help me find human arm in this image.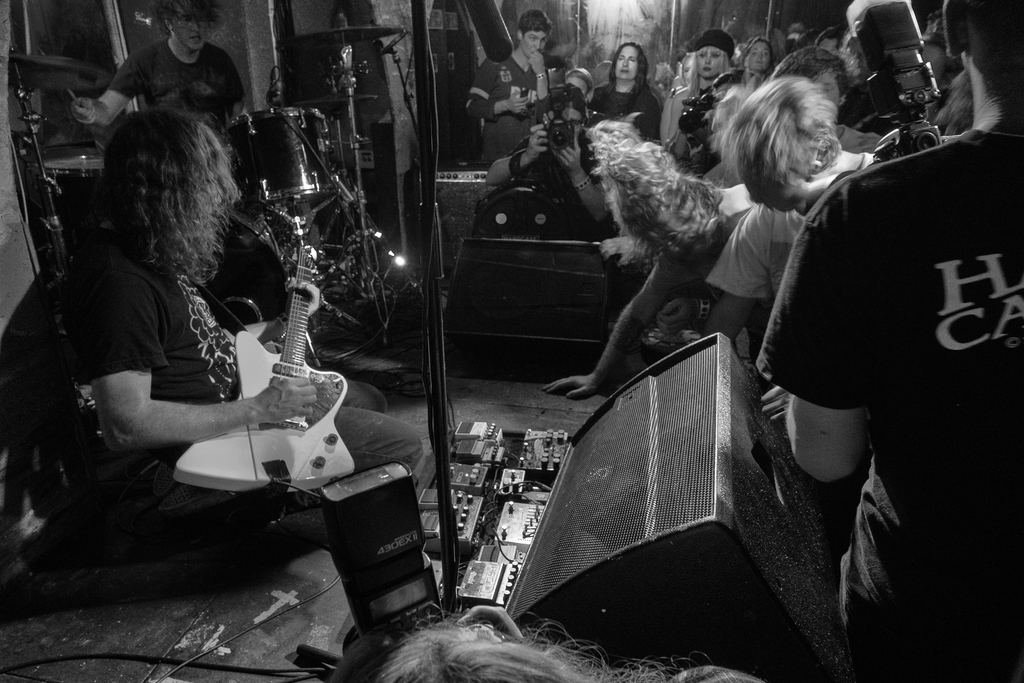
Found it: 562/130/620/226.
